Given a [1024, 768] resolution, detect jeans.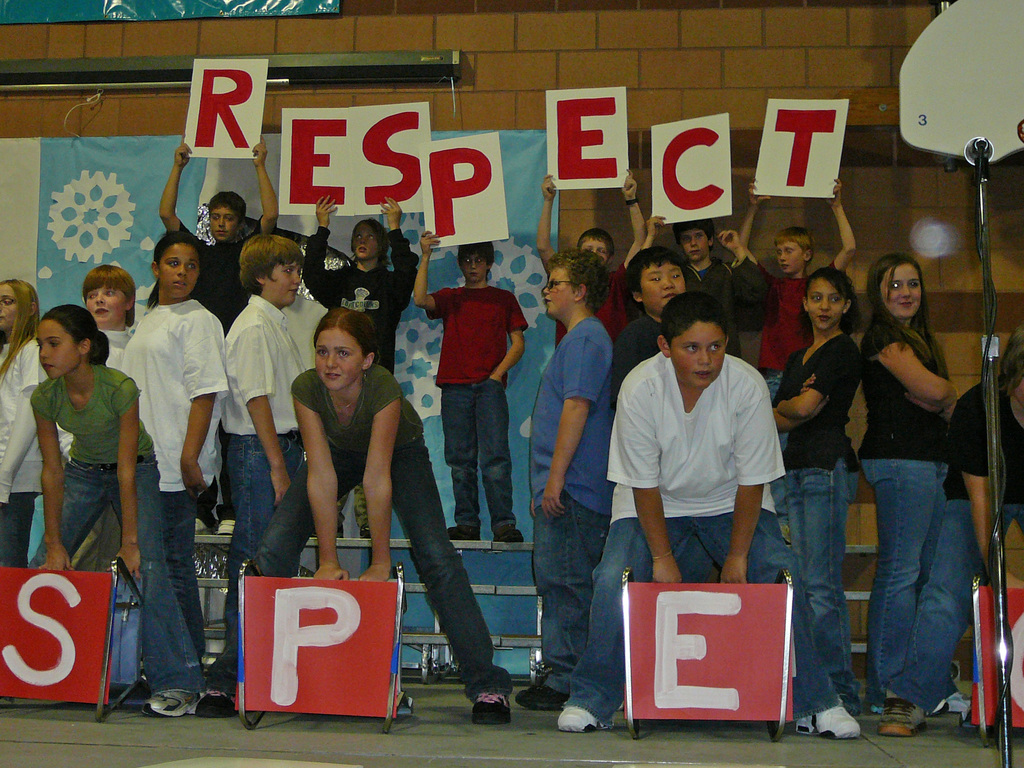
[x1=779, y1=460, x2=852, y2=698].
